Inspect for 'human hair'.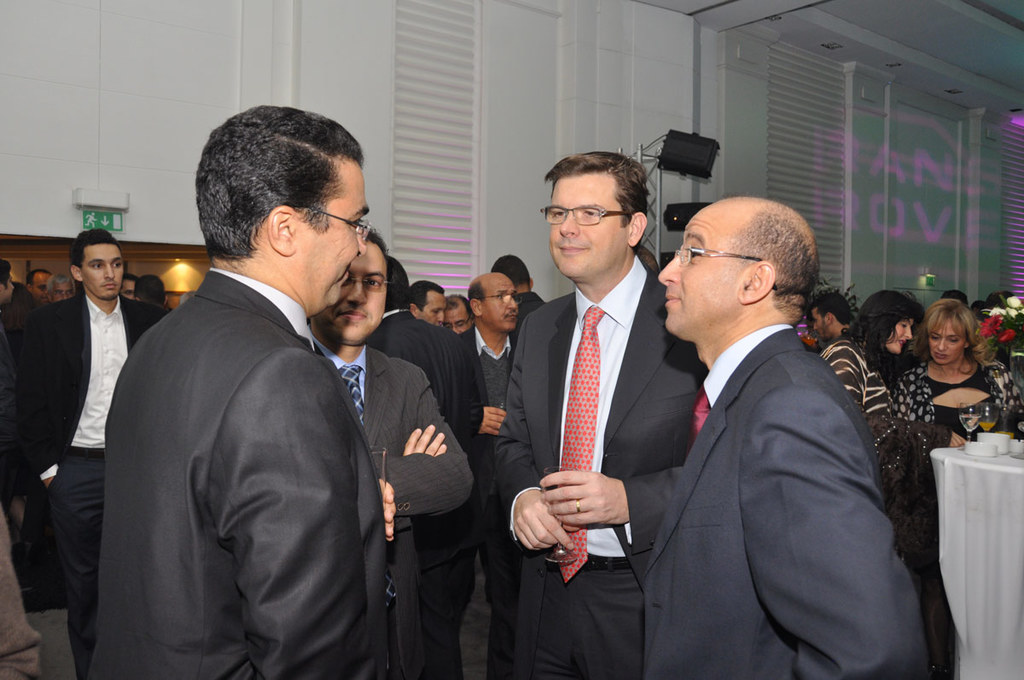
Inspection: x1=386, y1=255, x2=412, y2=308.
